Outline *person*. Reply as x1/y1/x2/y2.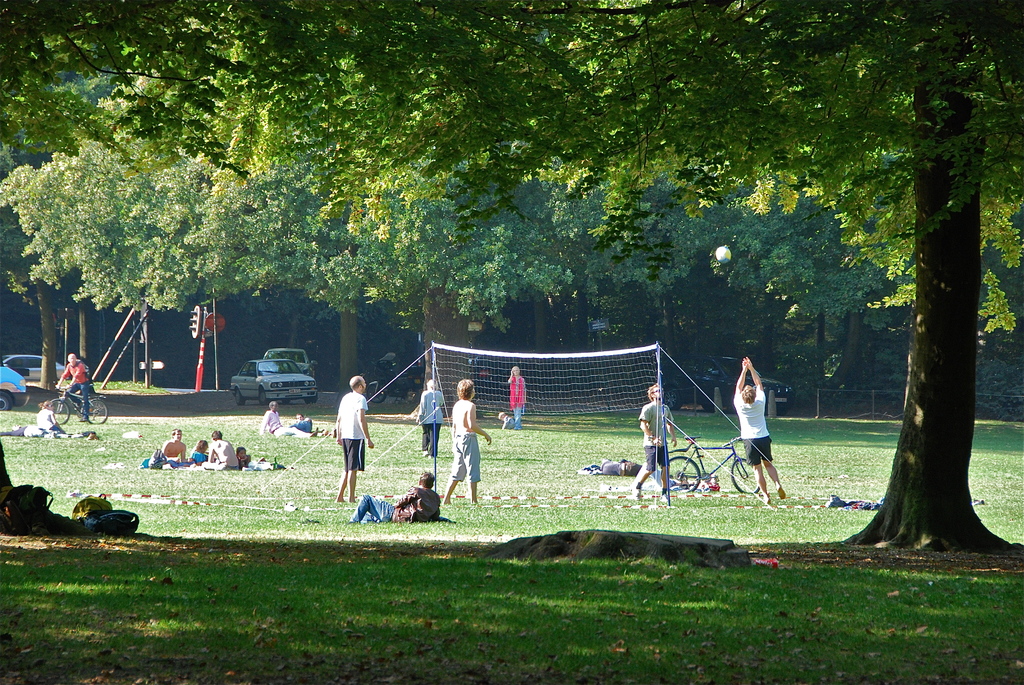
185/438/210/466.
